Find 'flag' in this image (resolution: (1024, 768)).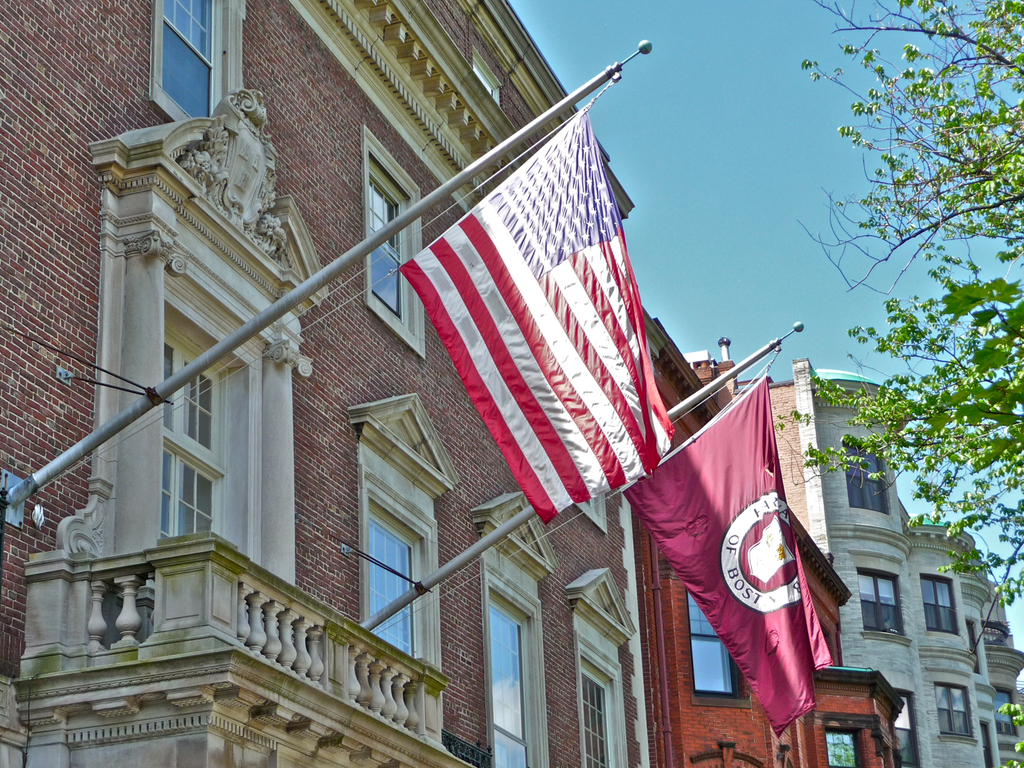
BBox(395, 96, 680, 528).
